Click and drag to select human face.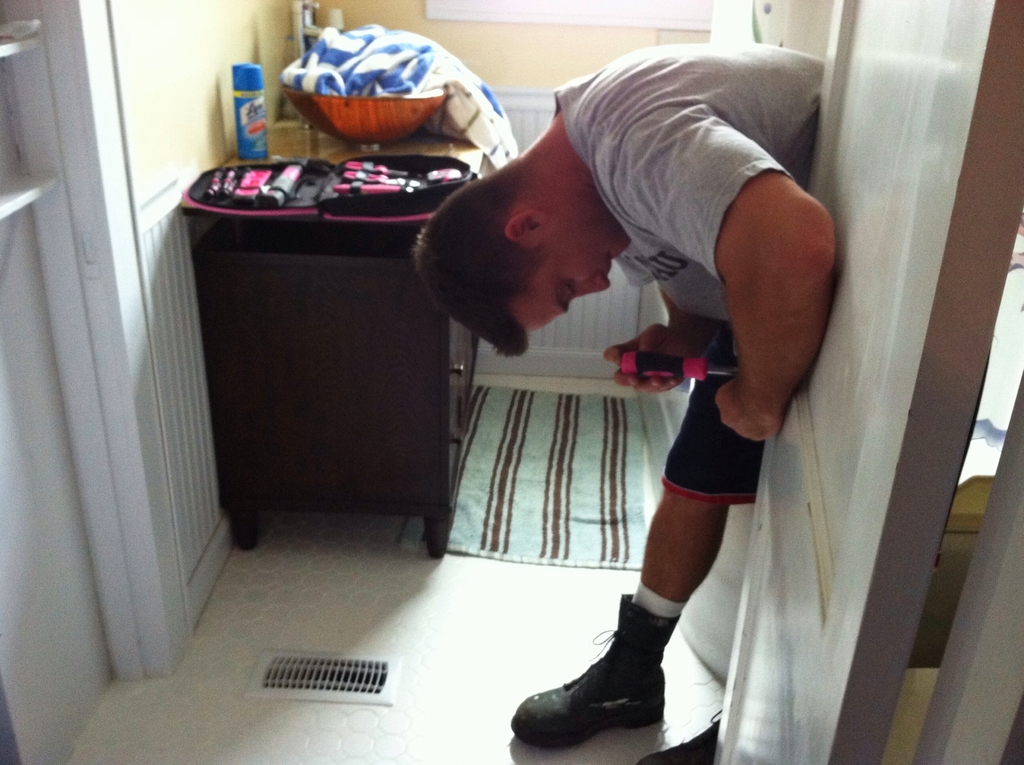
Selection: bbox=(509, 227, 631, 337).
